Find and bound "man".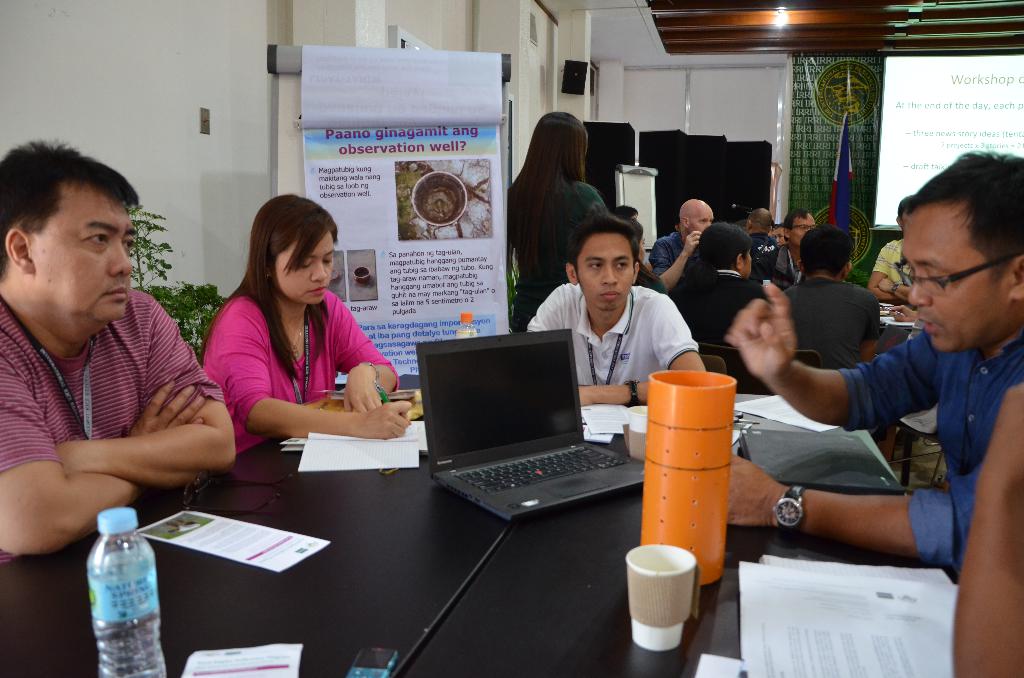
Bound: (527, 206, 708, 416).
